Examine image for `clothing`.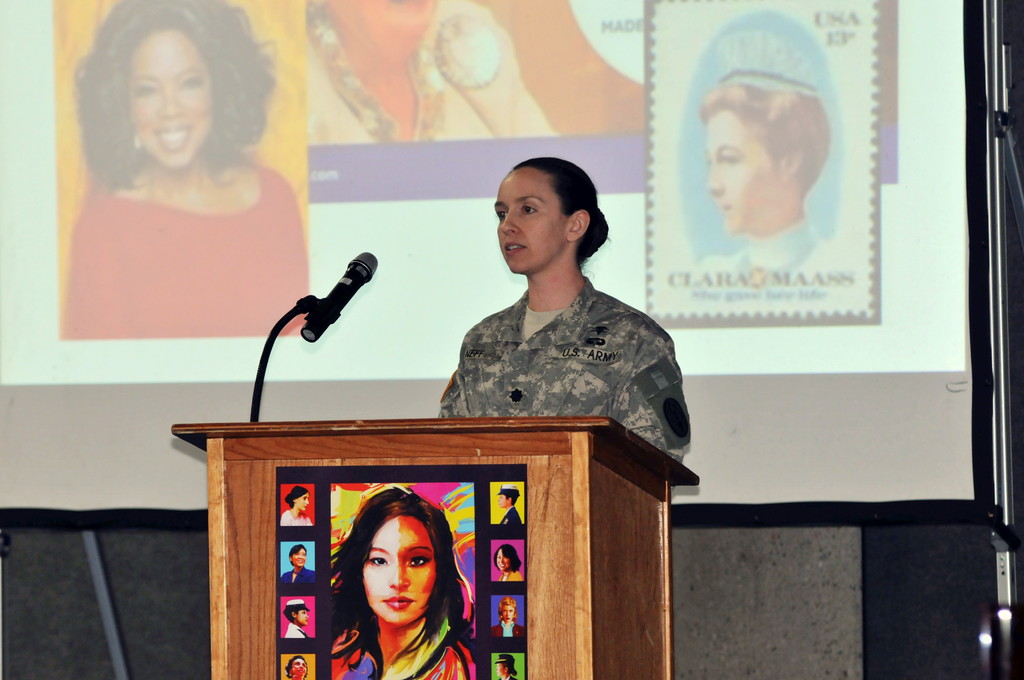
Examination result: (278,563,318,592).
